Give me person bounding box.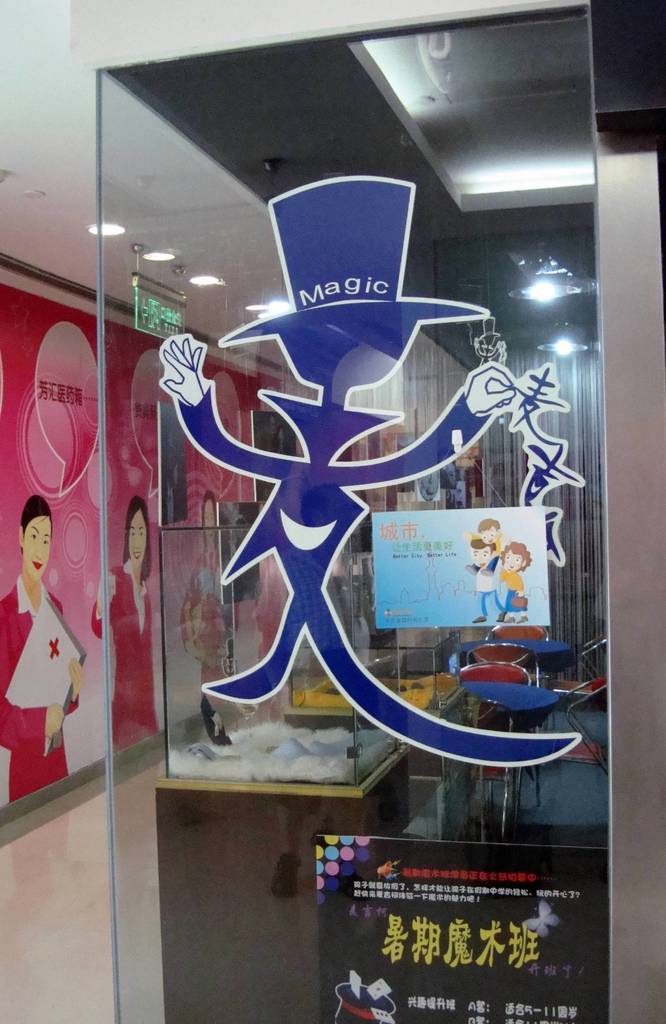
bbox=[463, 541, 509, 624].
